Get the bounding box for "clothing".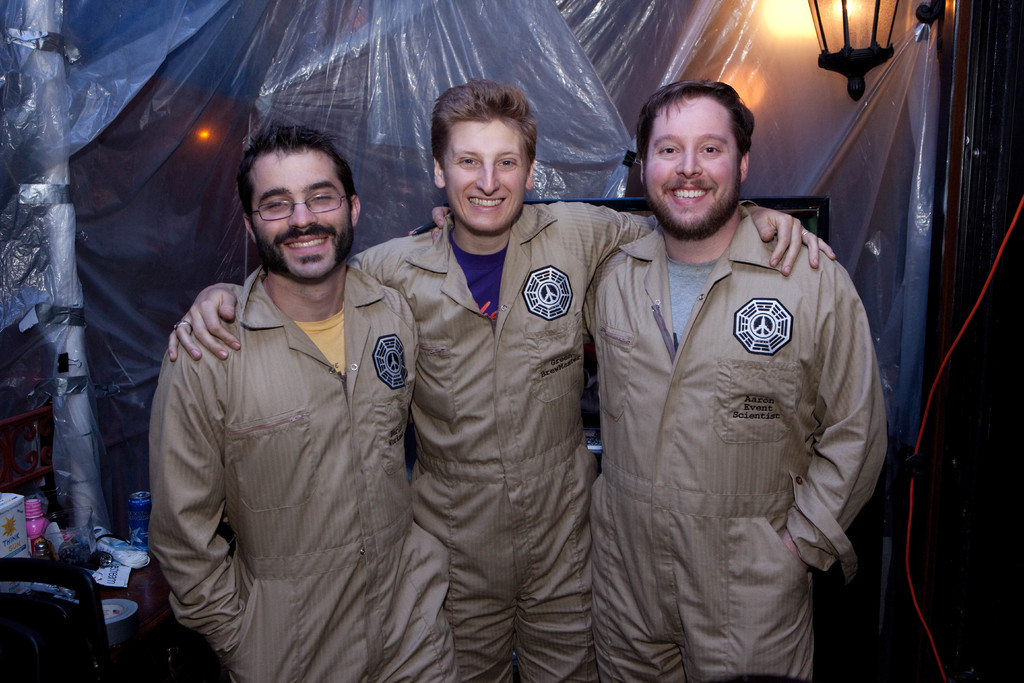
<box>582,217,888,679</box>.
